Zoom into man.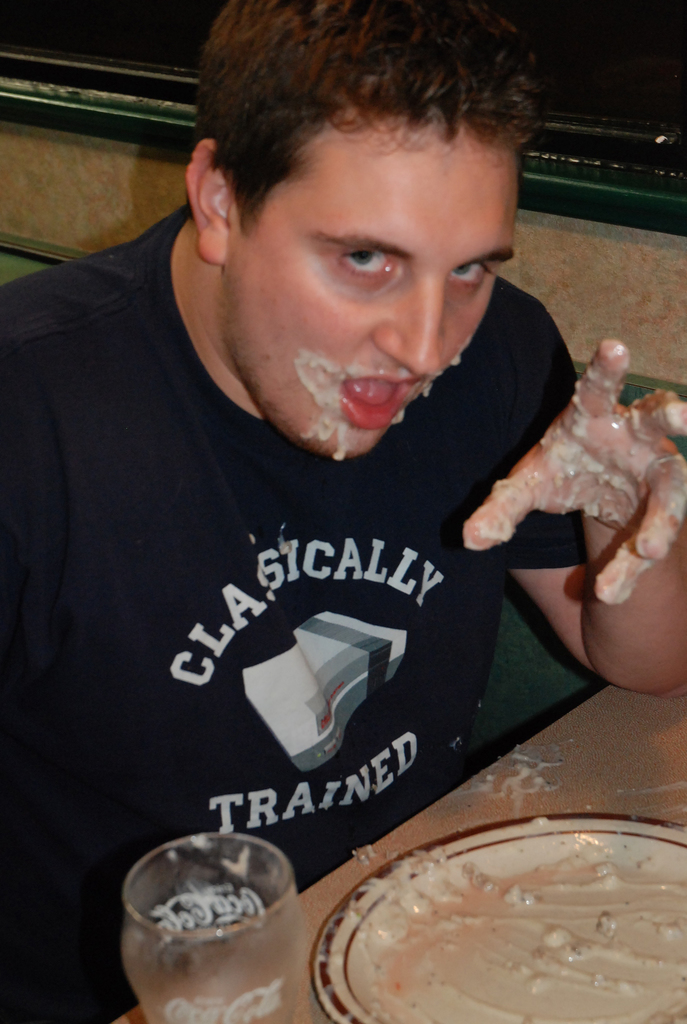
Zoom target: 6, 24, 661, 858.
